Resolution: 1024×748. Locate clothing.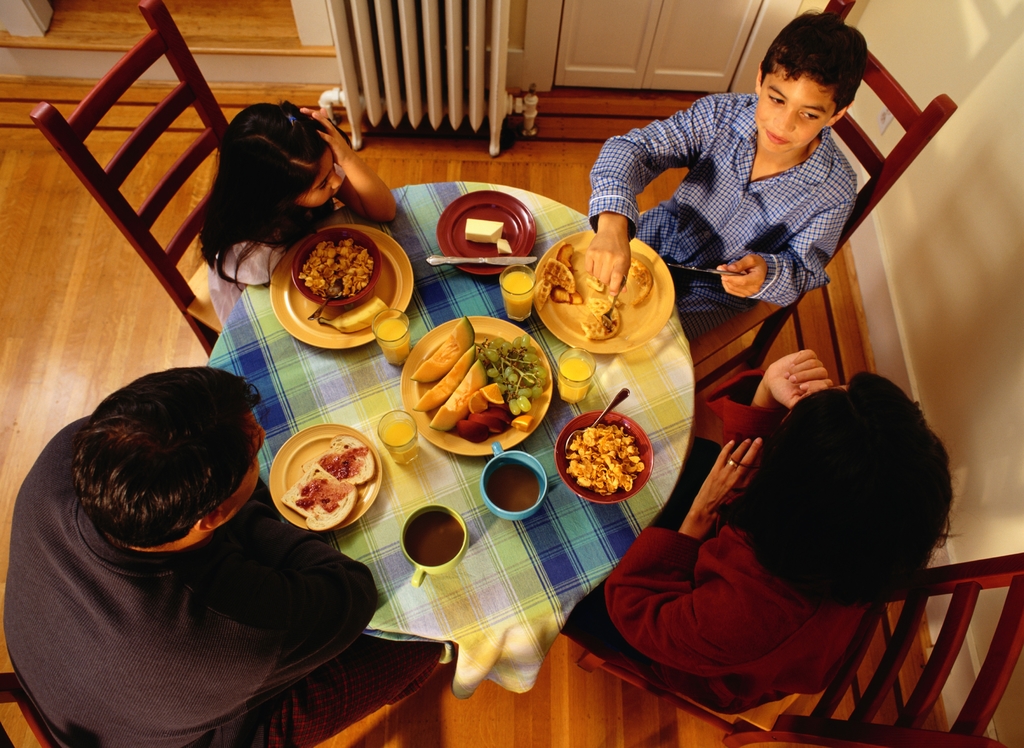
(left=561, top=368, right=876, bottom=719).
